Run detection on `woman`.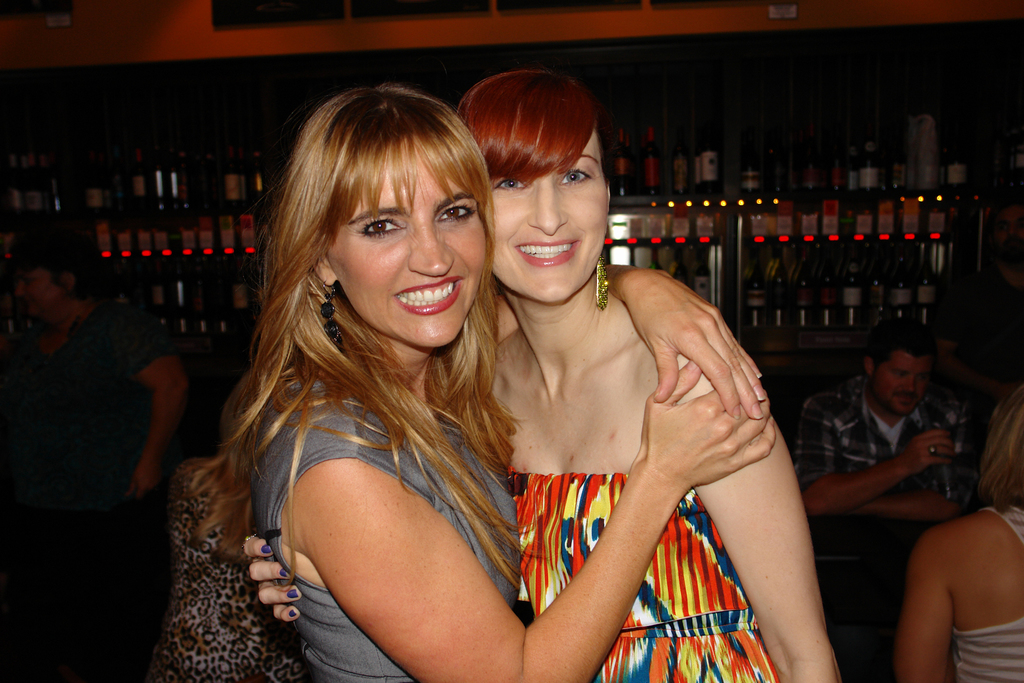
Result: bbox=[888, 368, 1023, 682].
